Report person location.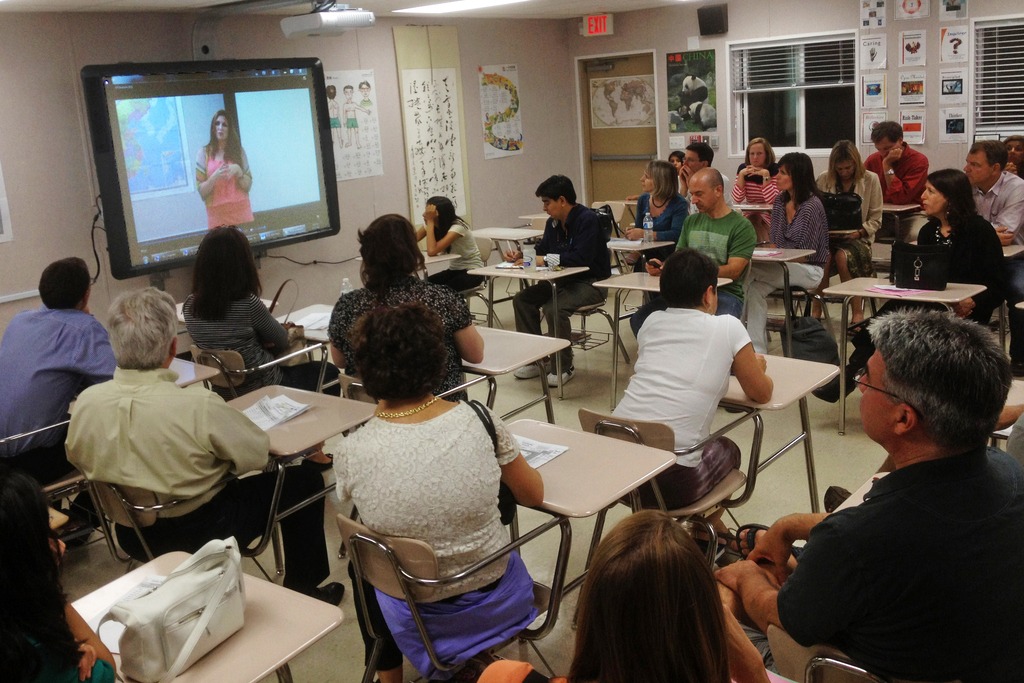
Report: {"left": 194, "top": 110, "right": 253, "bottom": 226}.
